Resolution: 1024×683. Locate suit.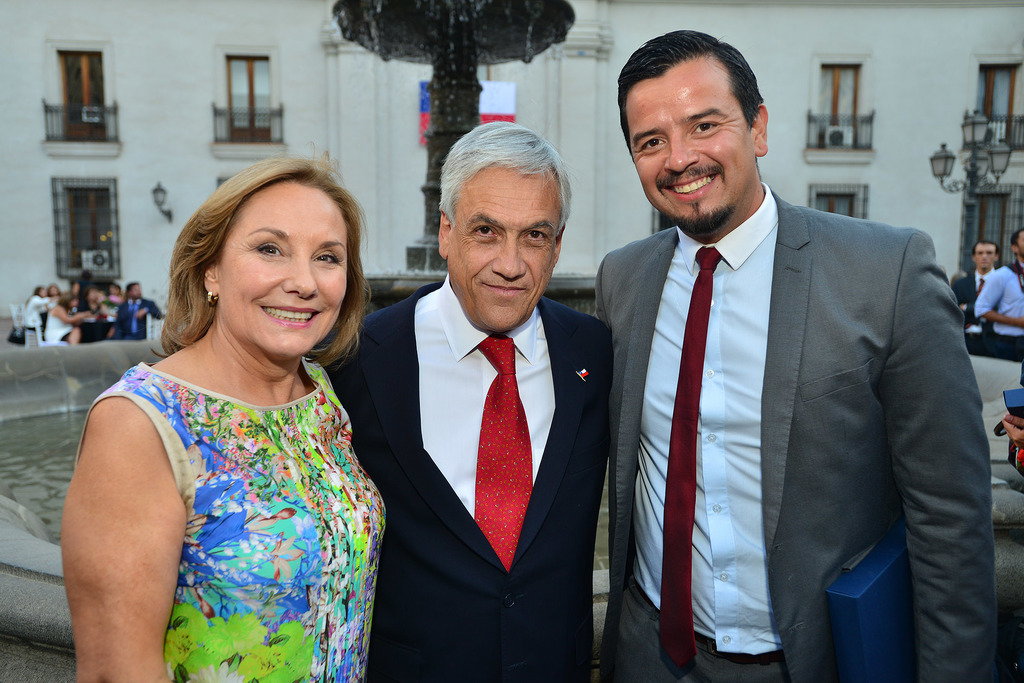
Rect(954, 267, 998, 349).
